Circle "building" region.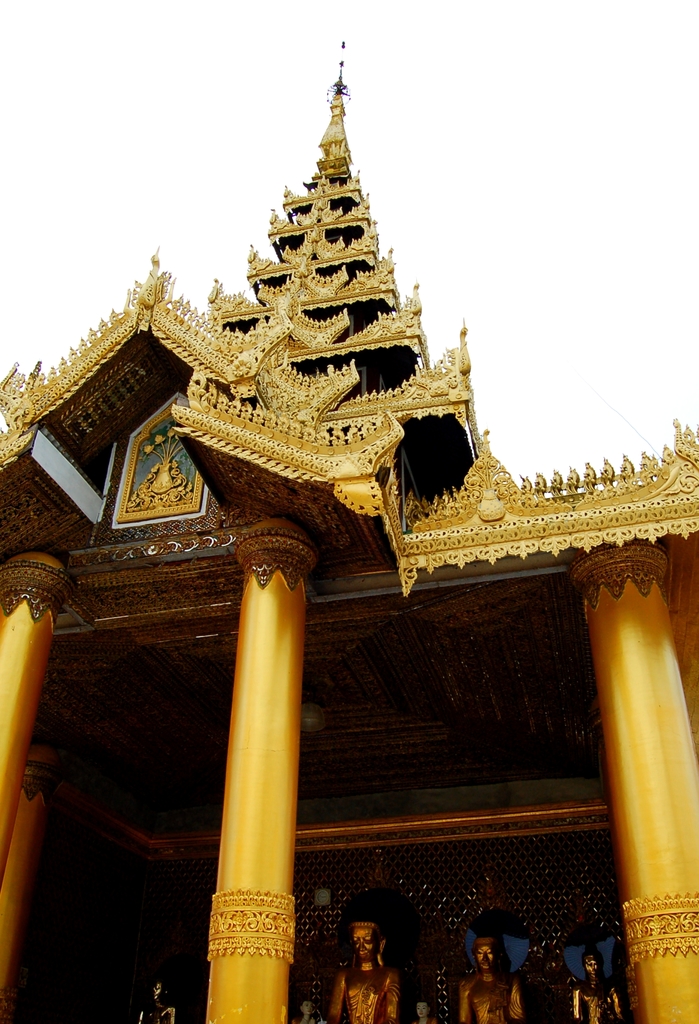
Region: (left=0, top=35, right=698, bottom=1023).
